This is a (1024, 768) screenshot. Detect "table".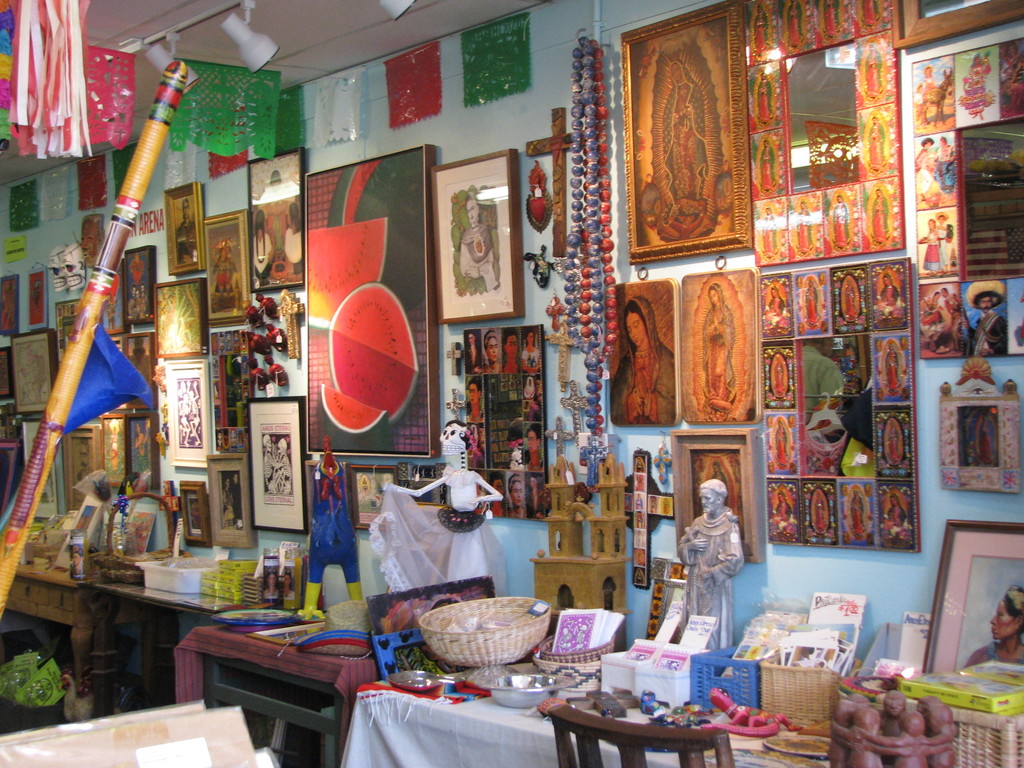
83/581/242/719.
